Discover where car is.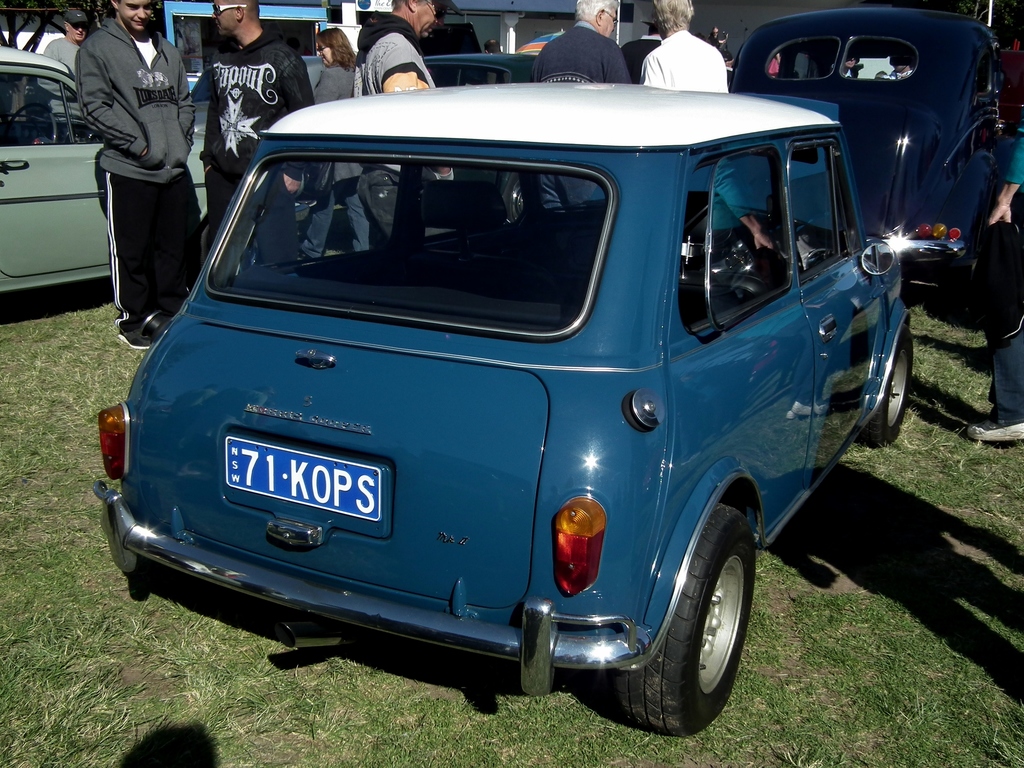
Discovered at 0 44 214 297.
